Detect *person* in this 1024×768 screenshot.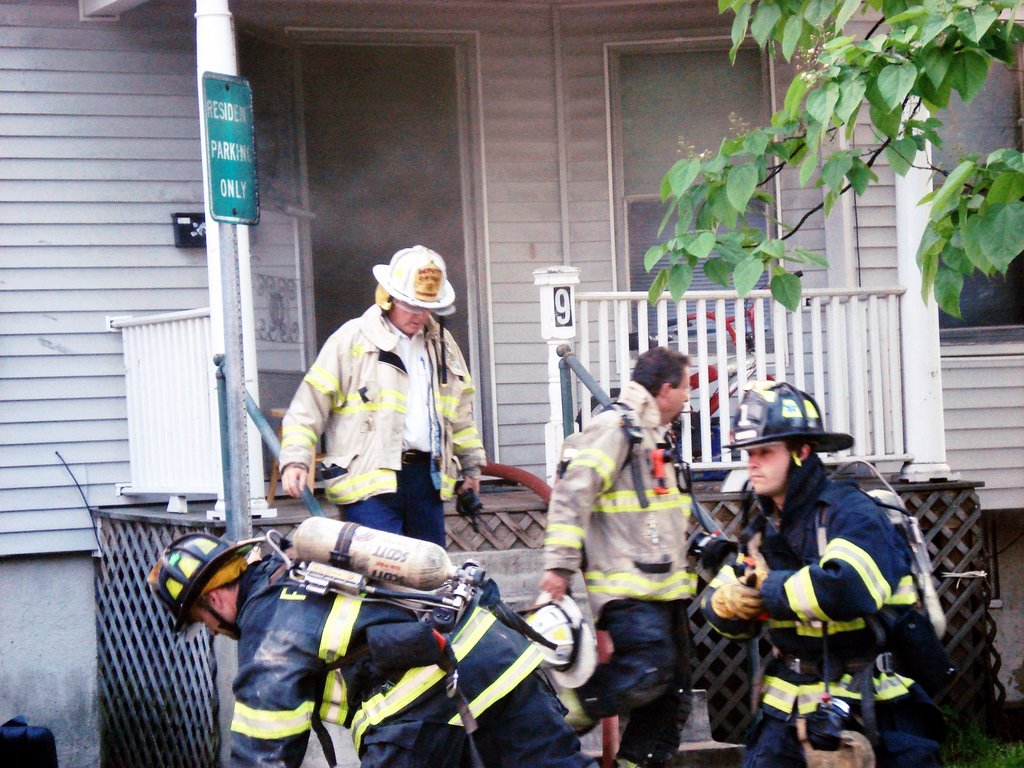
Detection: (536, 344, 698, 767).
